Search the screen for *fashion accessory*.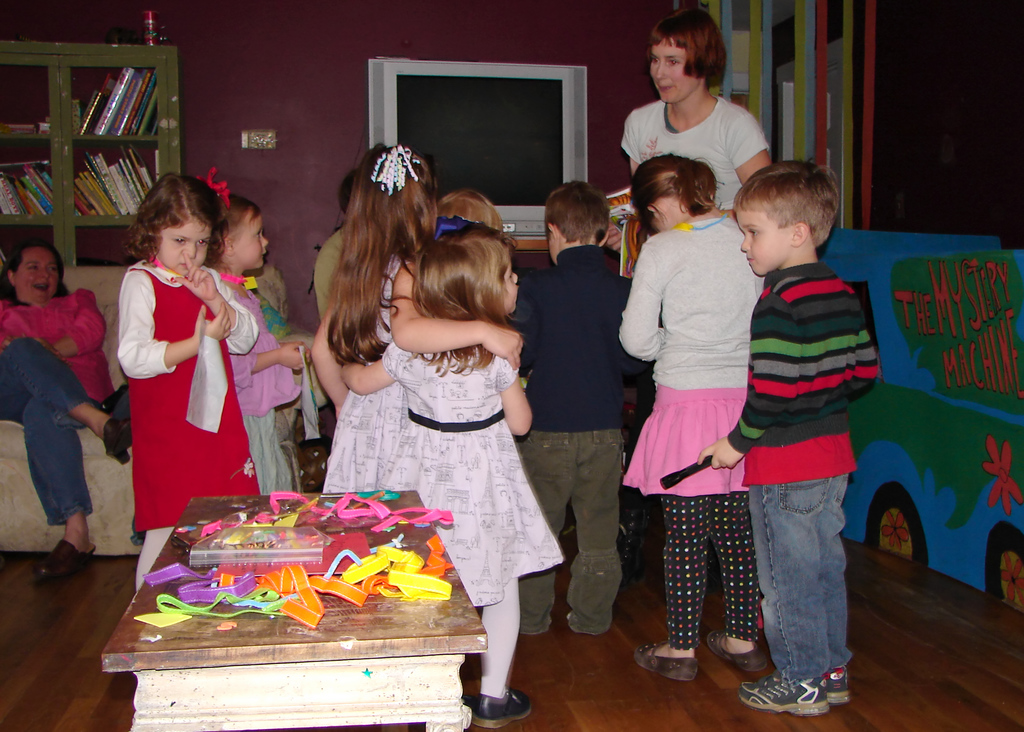
Found at box=[736, 674, 826, 713].
